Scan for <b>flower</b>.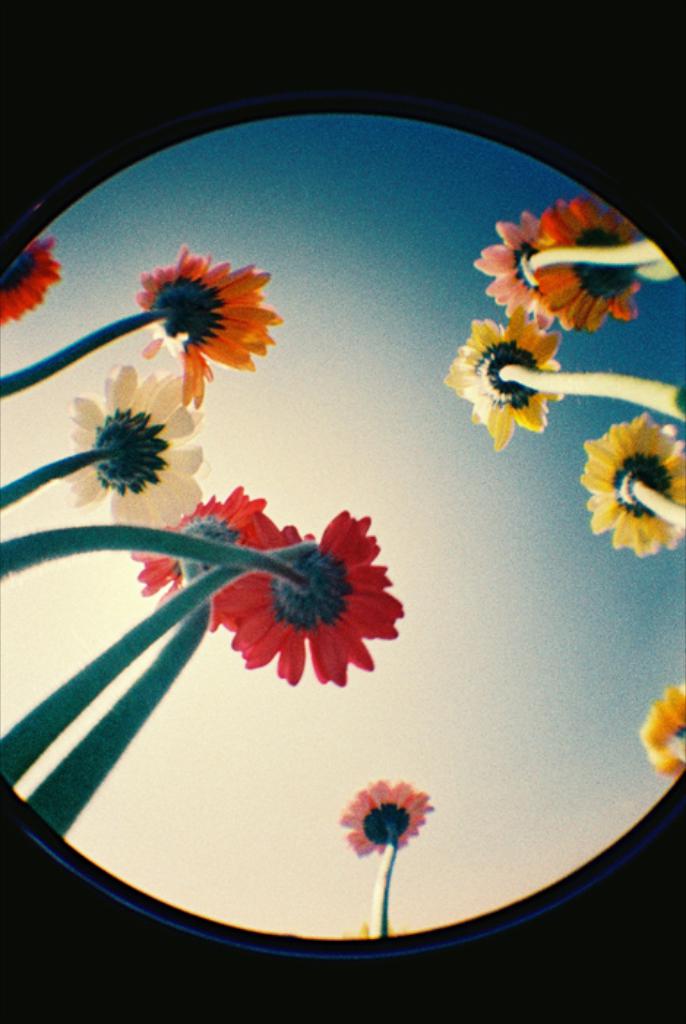
Scan result: [x1=129, y1=483, x2=256, y2=606].
